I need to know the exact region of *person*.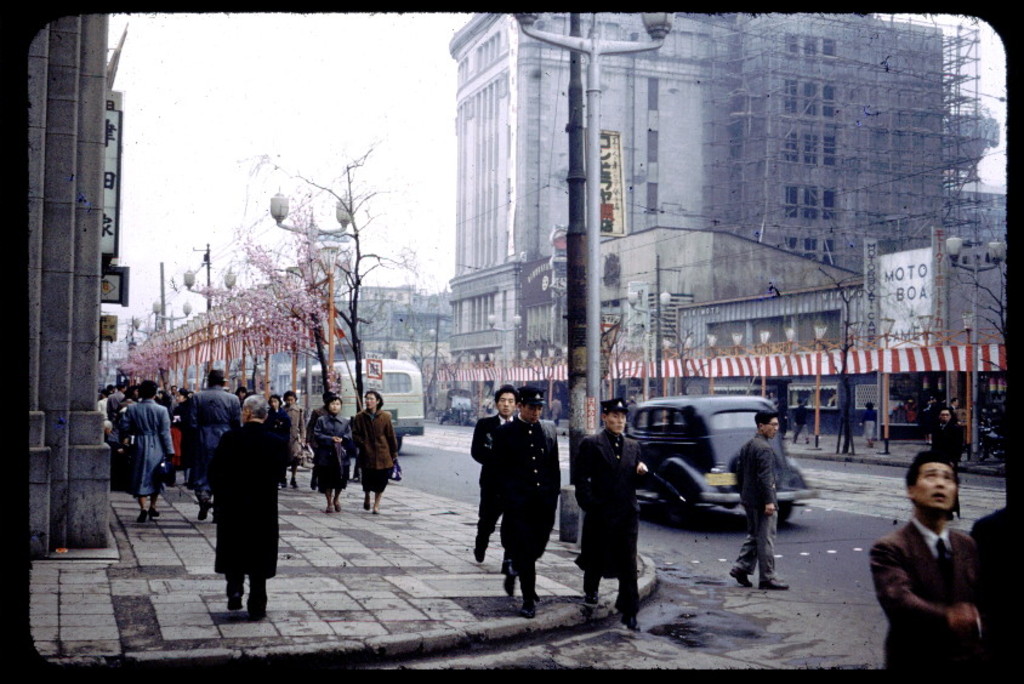
Region: left=732, top=397, right=778, bottom=595.
